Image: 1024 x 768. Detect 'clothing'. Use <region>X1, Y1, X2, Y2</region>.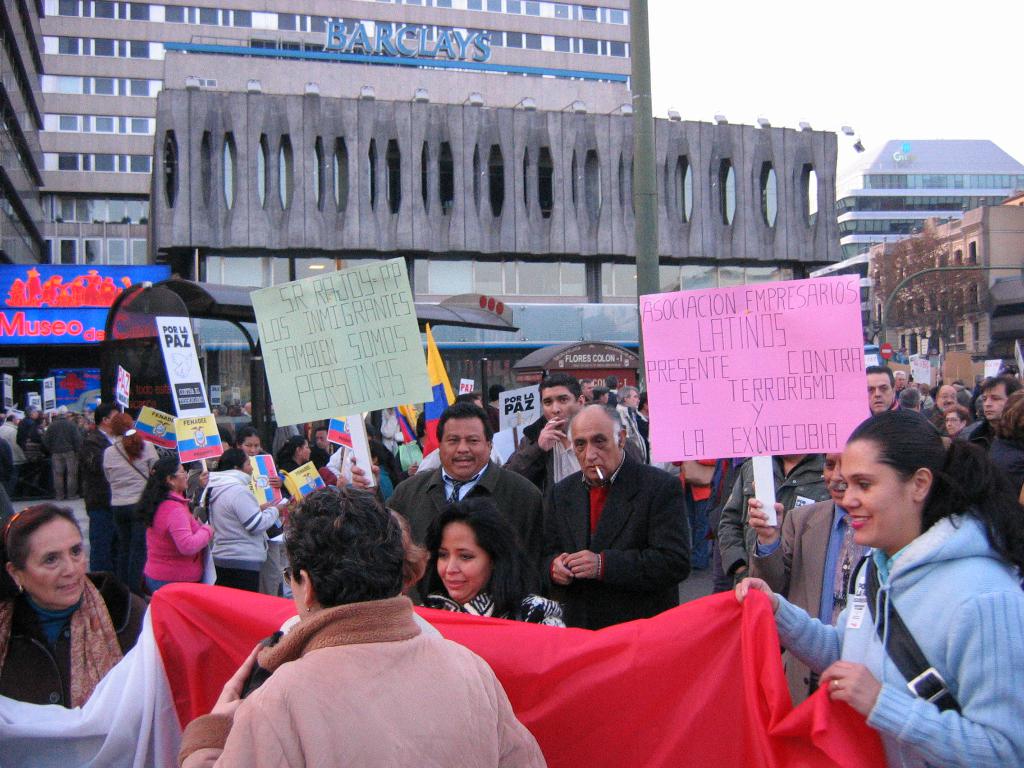
<region>176, 595, 545, 767</region>.
